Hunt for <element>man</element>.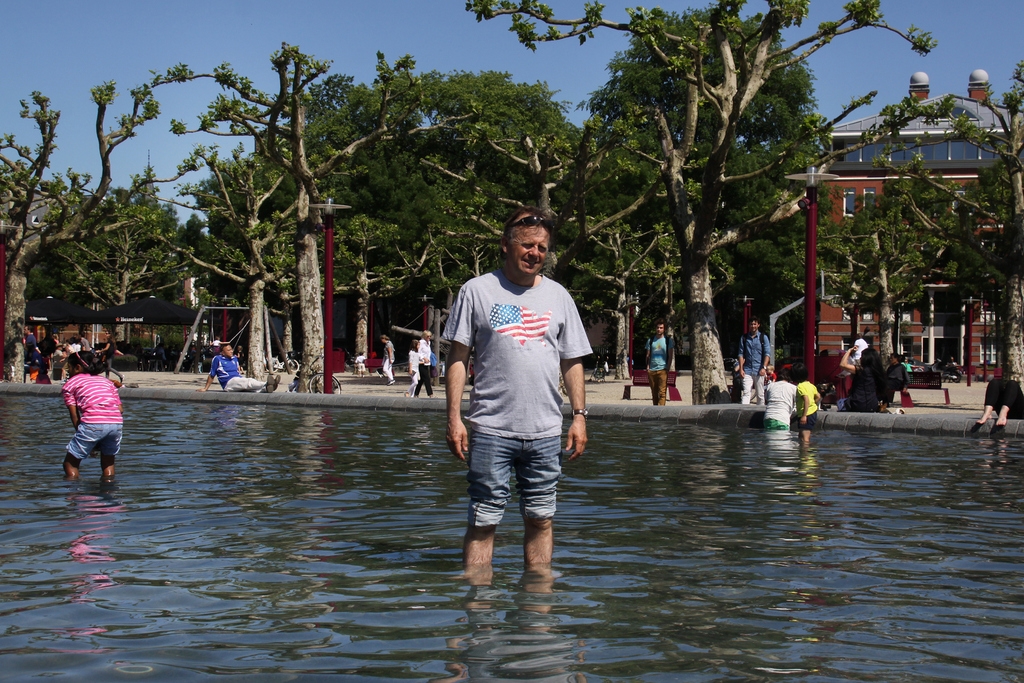
Hunted down at crop(189, 342, 283, 392).
